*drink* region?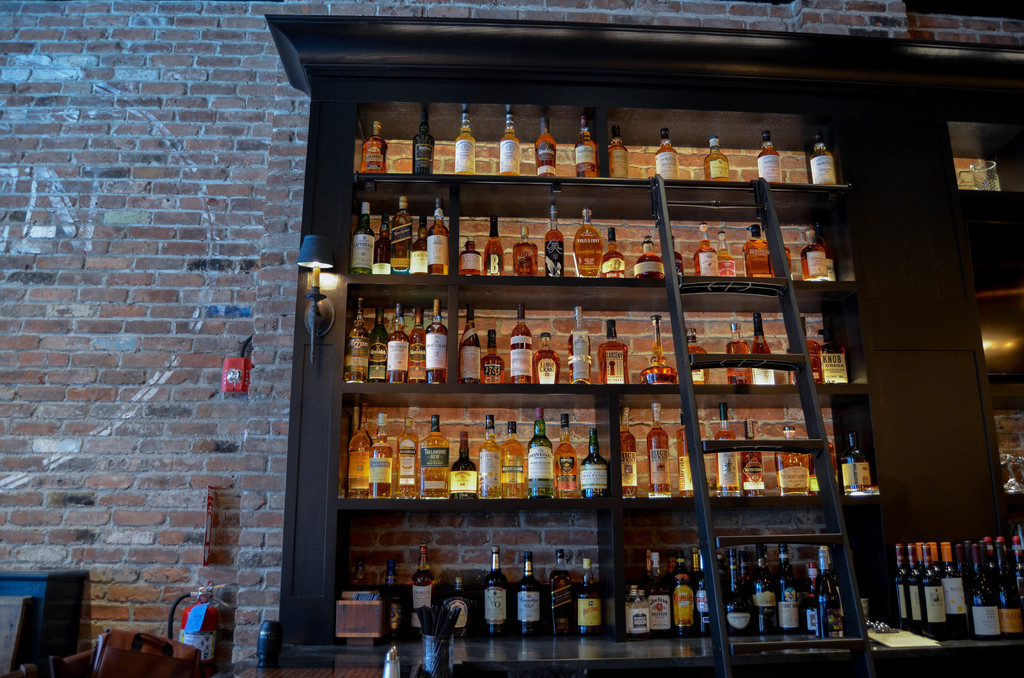
(822,331,851,383)
